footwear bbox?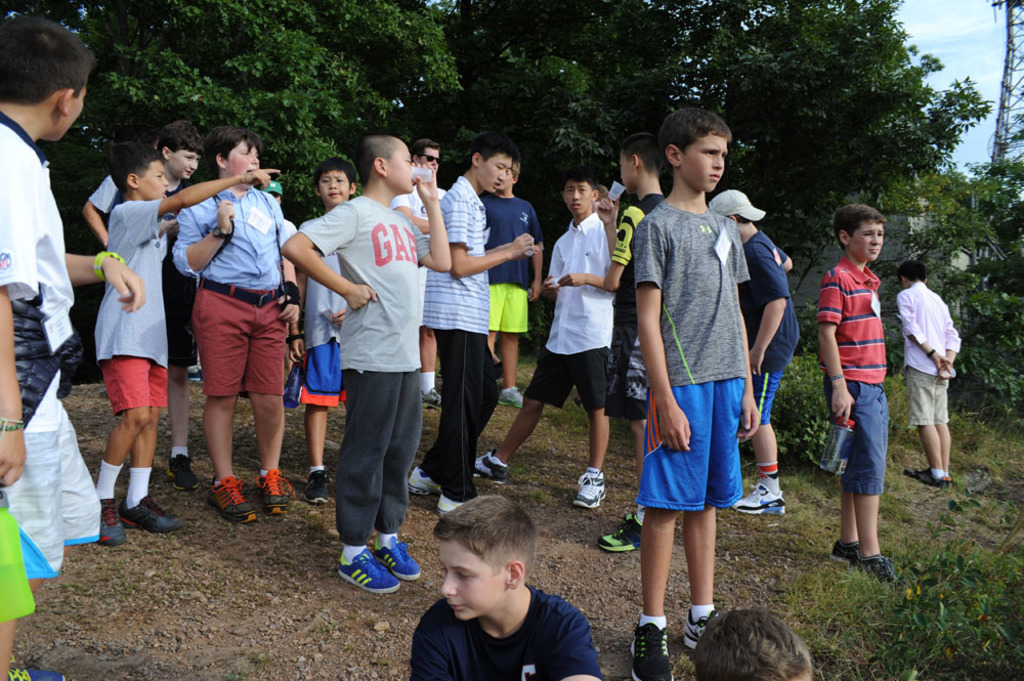
597, 514, 644, 556
